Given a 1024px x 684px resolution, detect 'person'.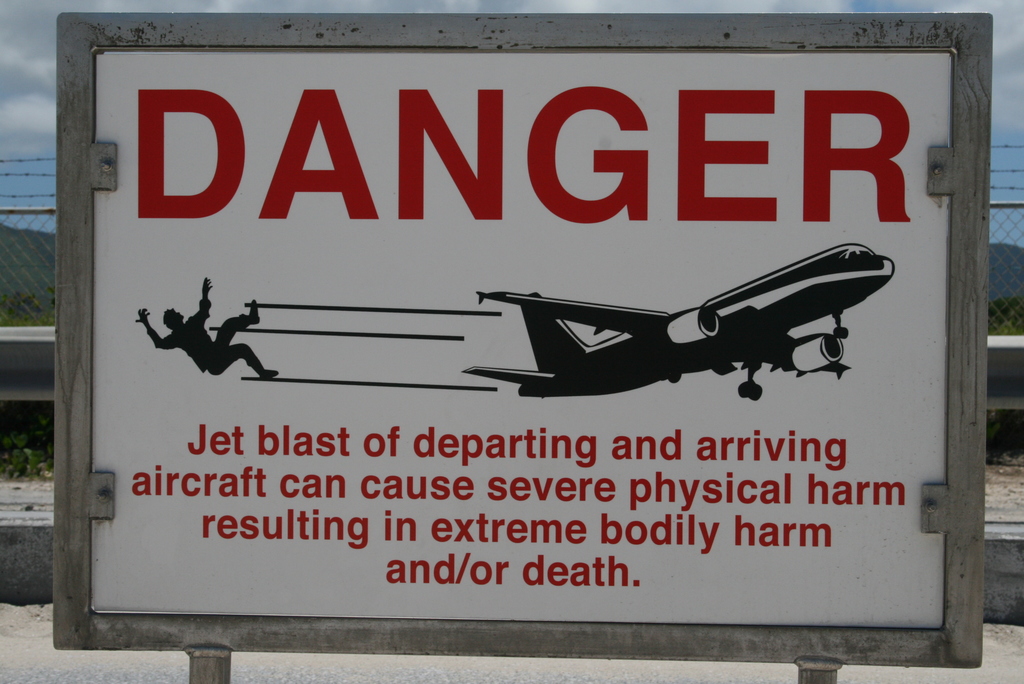
Rect(136, 277, 280, 380).
